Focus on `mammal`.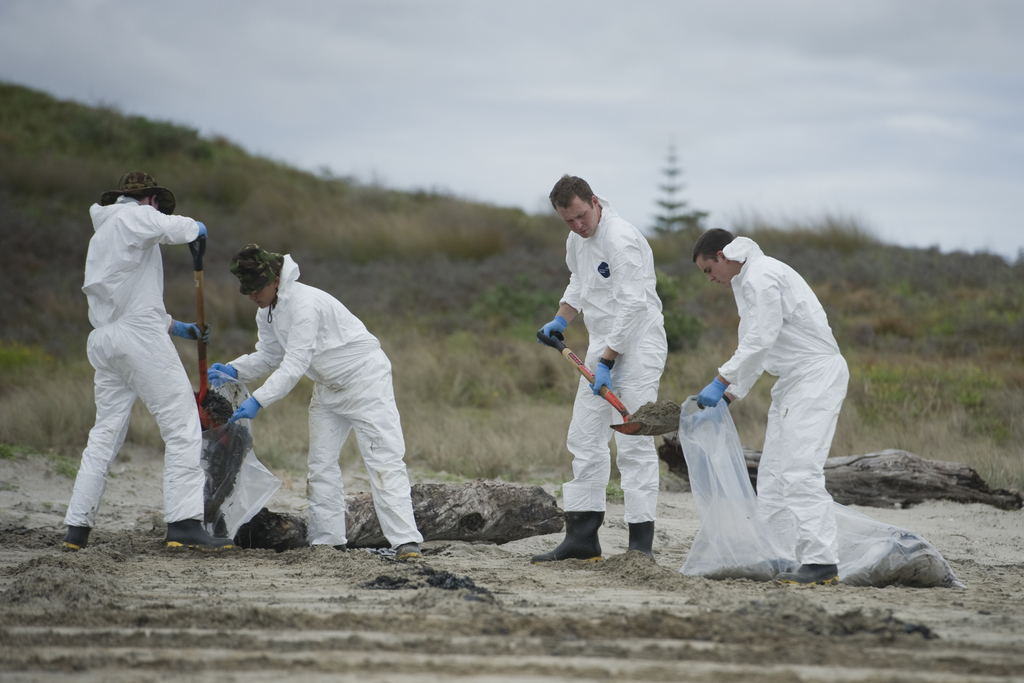
Focused at {"x1": 203, "y1": 240, "x2": 428, "y2": 564}.
